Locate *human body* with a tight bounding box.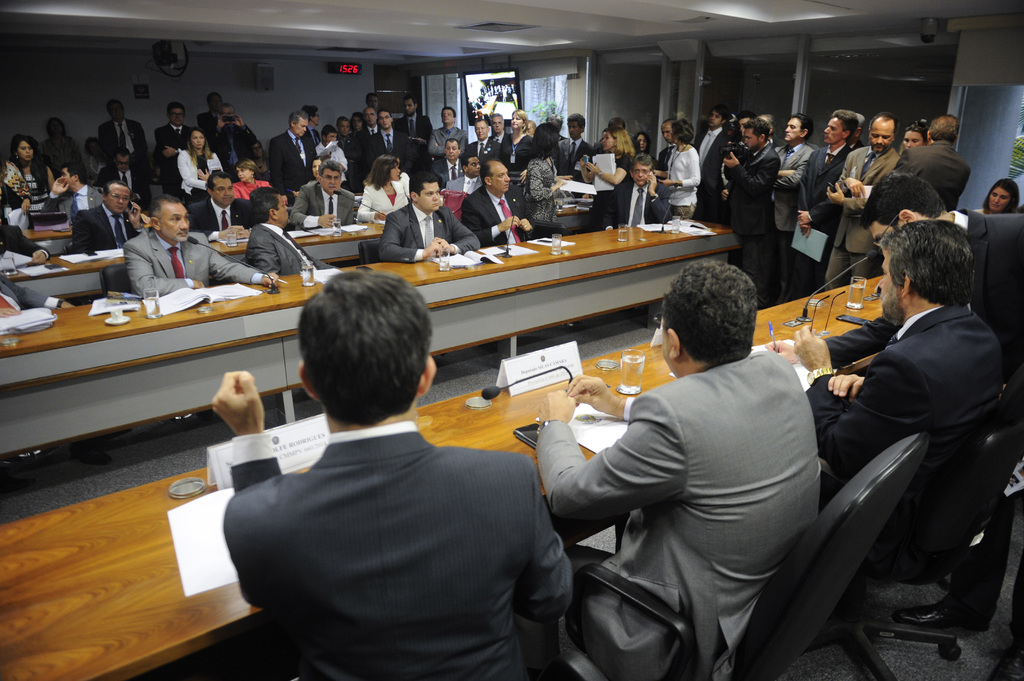
l=899, t=135, r=971, b=210.
